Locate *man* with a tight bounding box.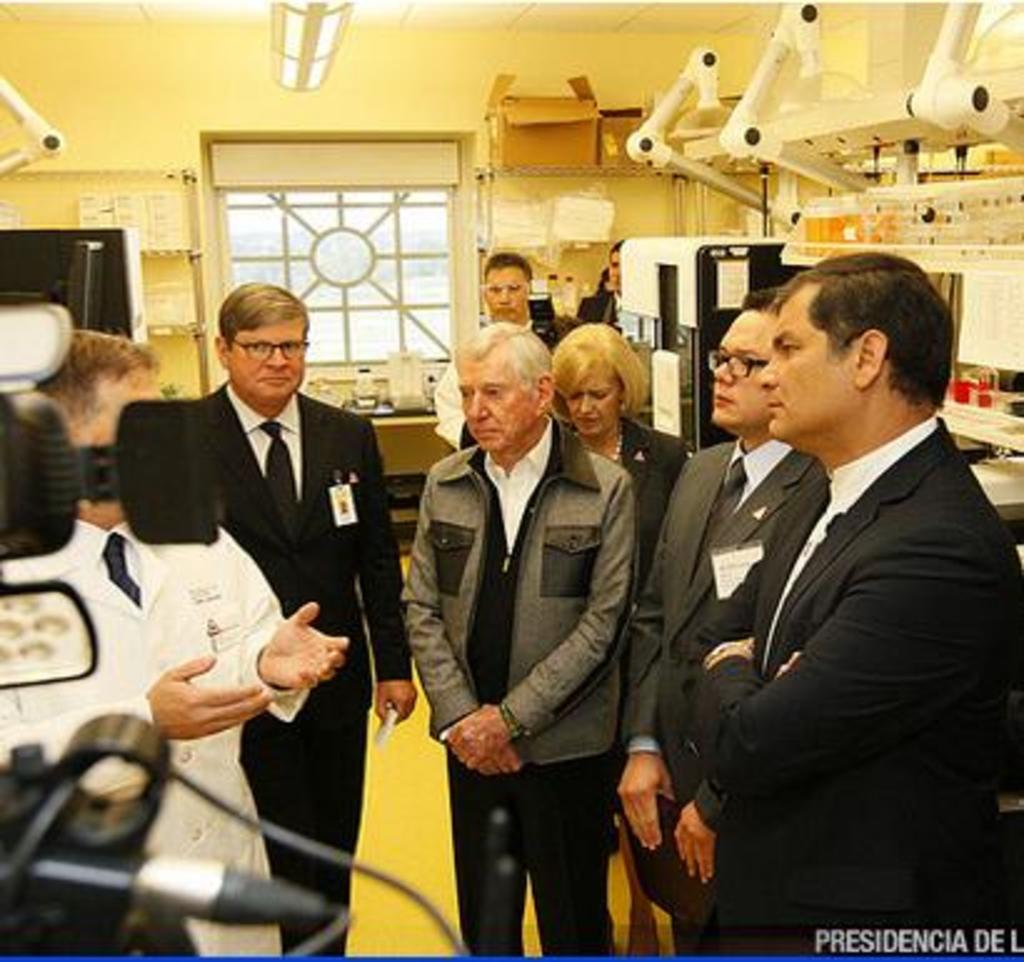
rect(0, 330, 345, 960).
